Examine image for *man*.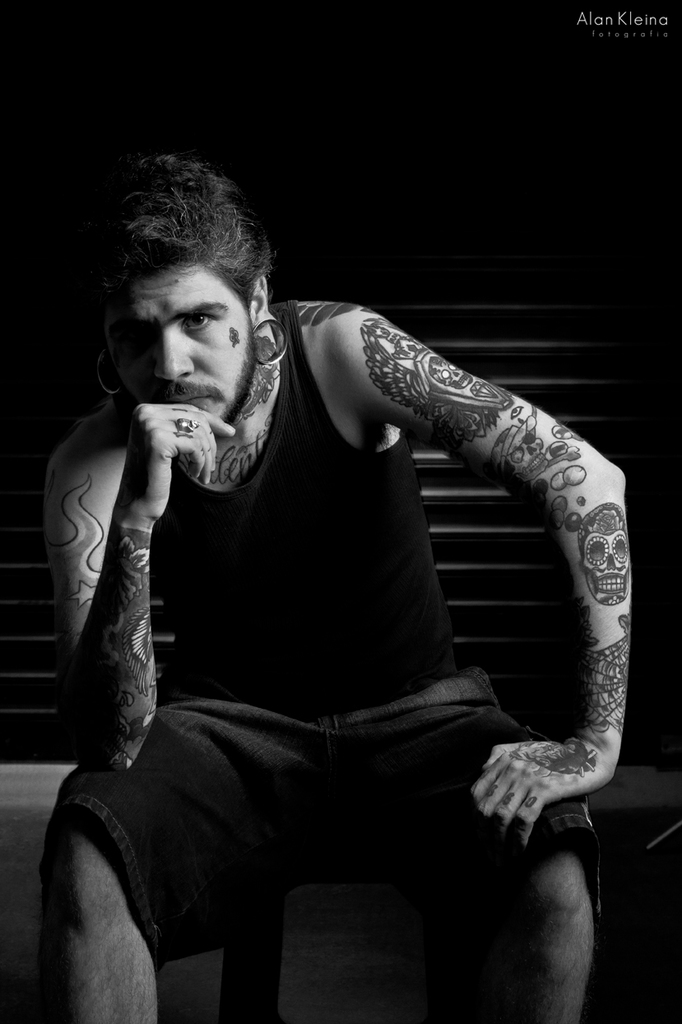
Examination result: [x1=28, y1=147, x2=595, y2=968].
